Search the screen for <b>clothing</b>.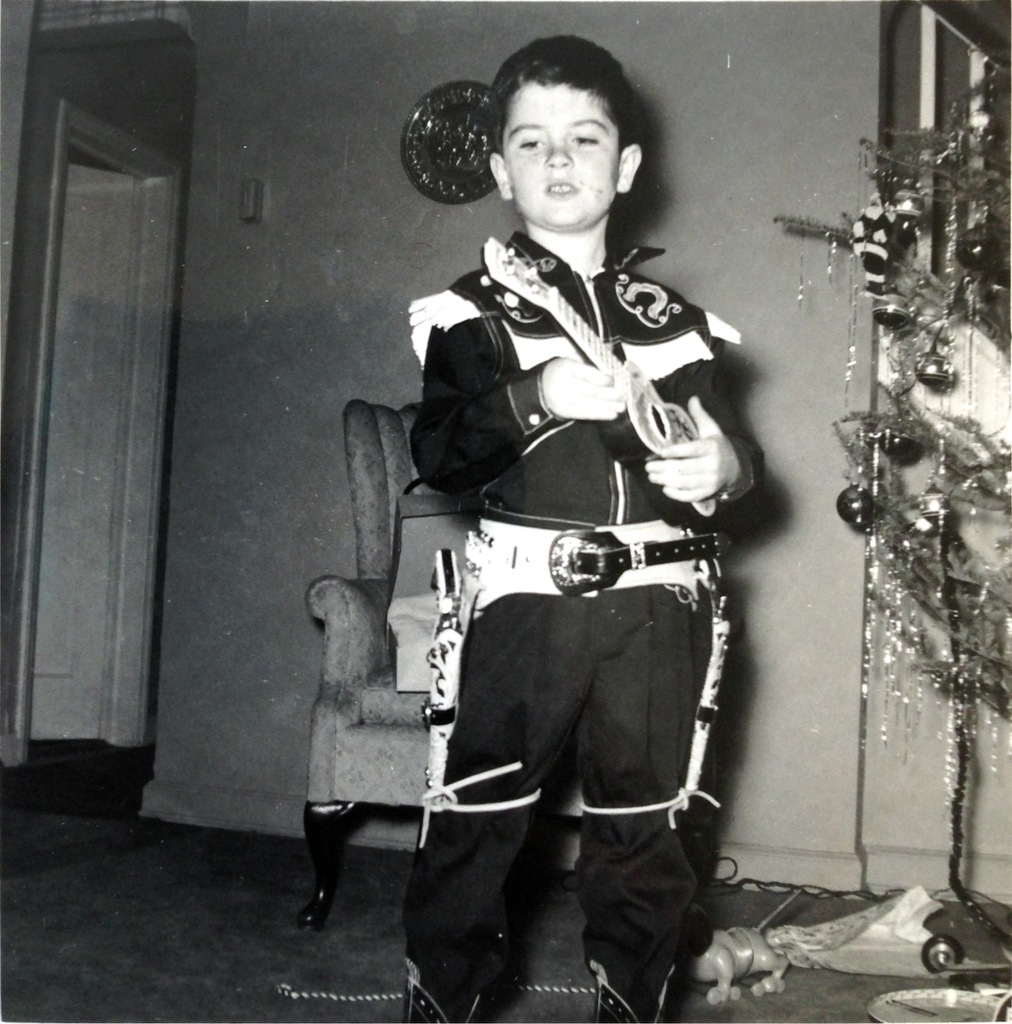
Found at {"x1": 398, "y1": 131, "x2": 783, "y2": 982}.
